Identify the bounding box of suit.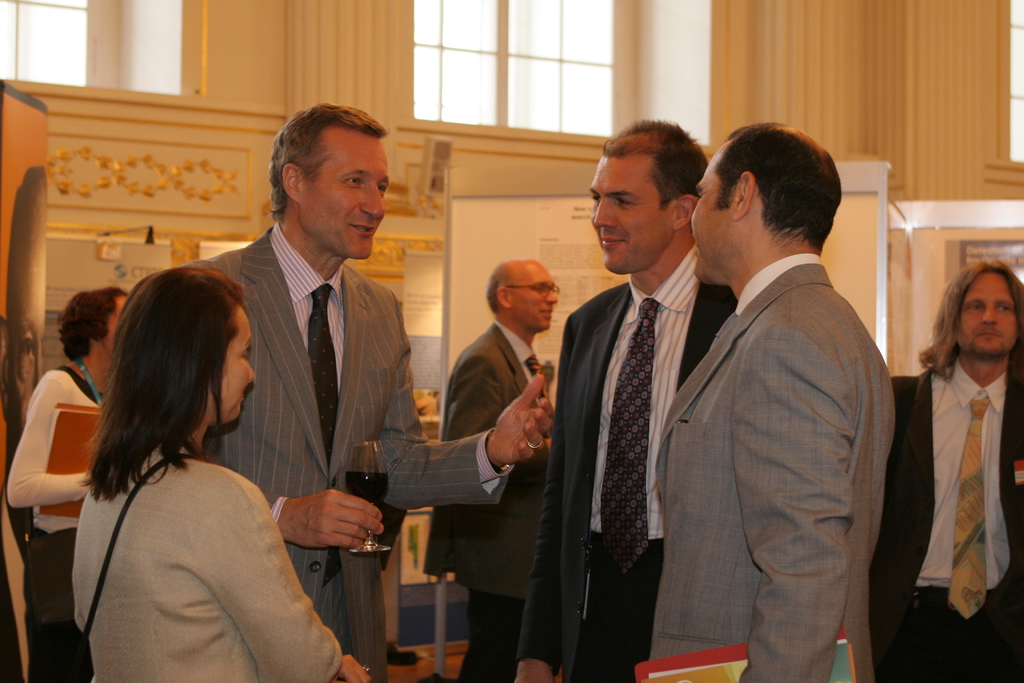
[x1=644, y1=252, x2=894, y2=682].
